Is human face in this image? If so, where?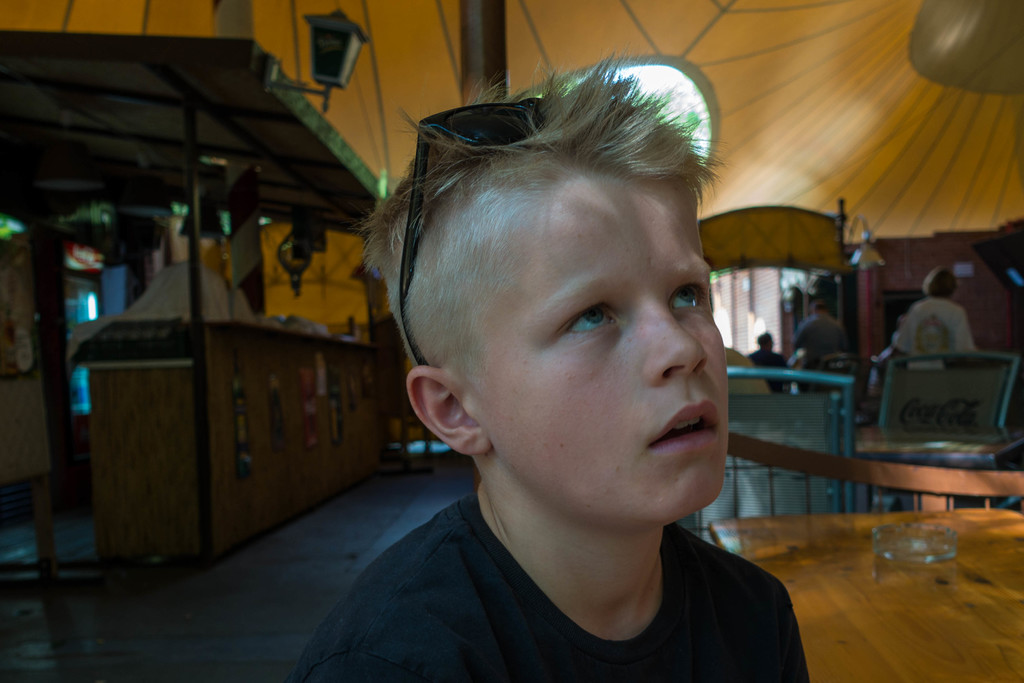
Yes, at l=473, t=165, r=731, b=522.
